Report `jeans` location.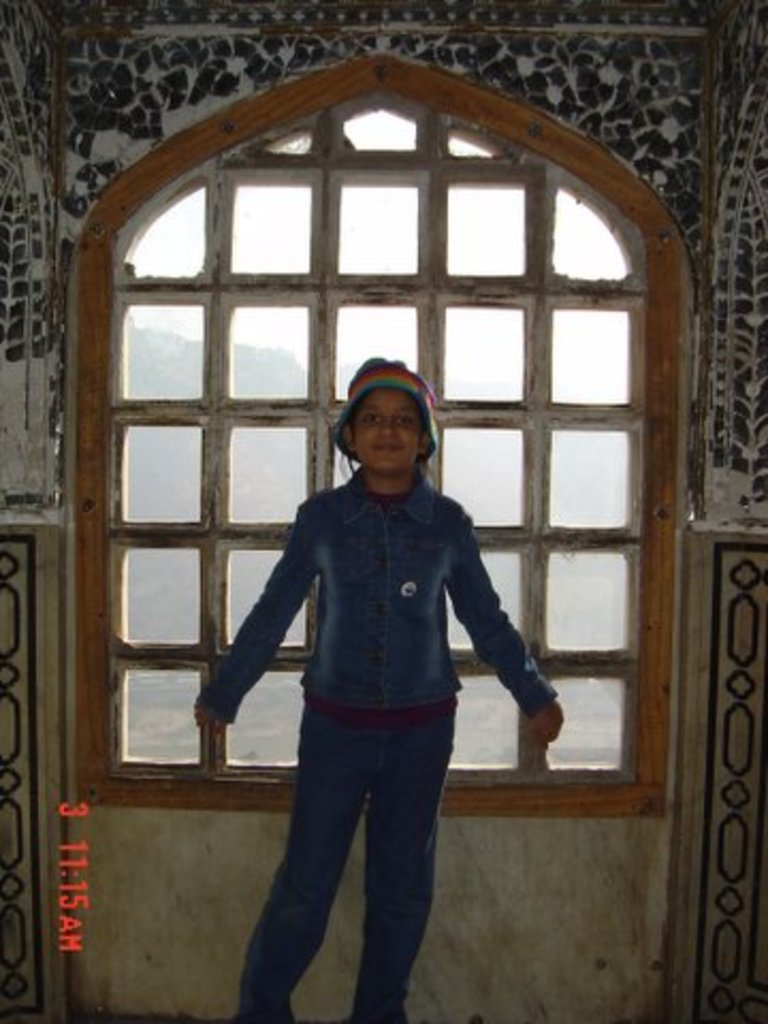
Report: (left=226, top=723, right=450, bottom=1007).
